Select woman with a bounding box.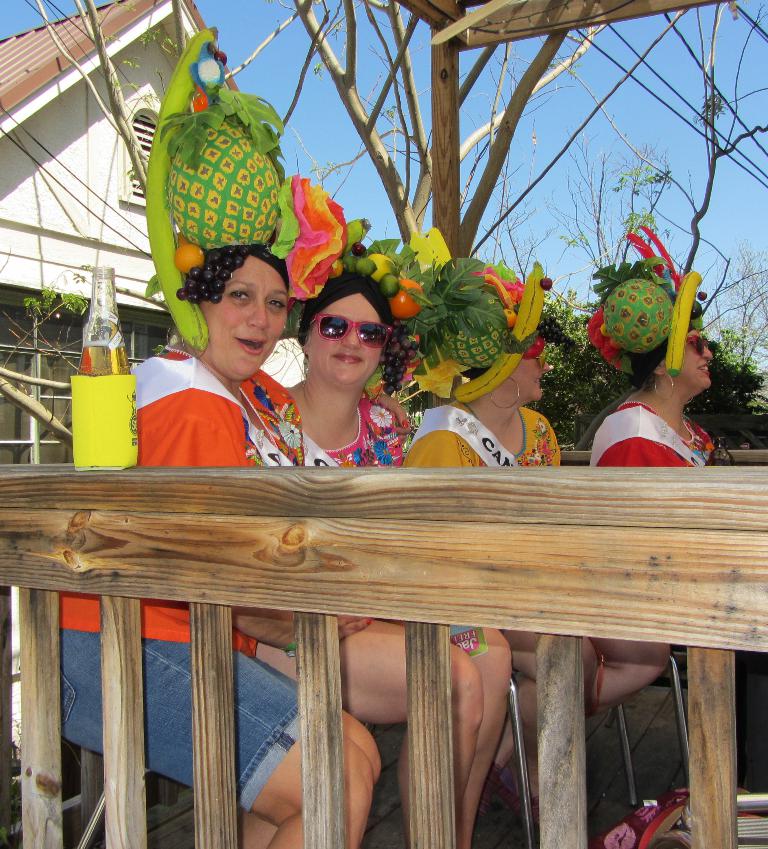
56 232 377 848.
